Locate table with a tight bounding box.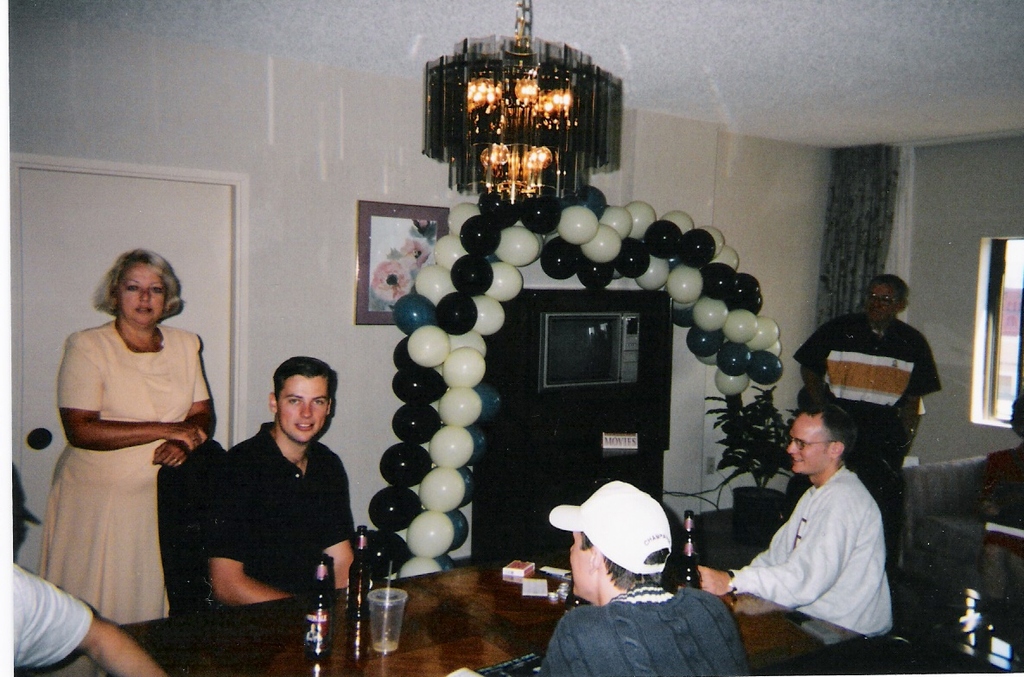
[122,549,867,676].
